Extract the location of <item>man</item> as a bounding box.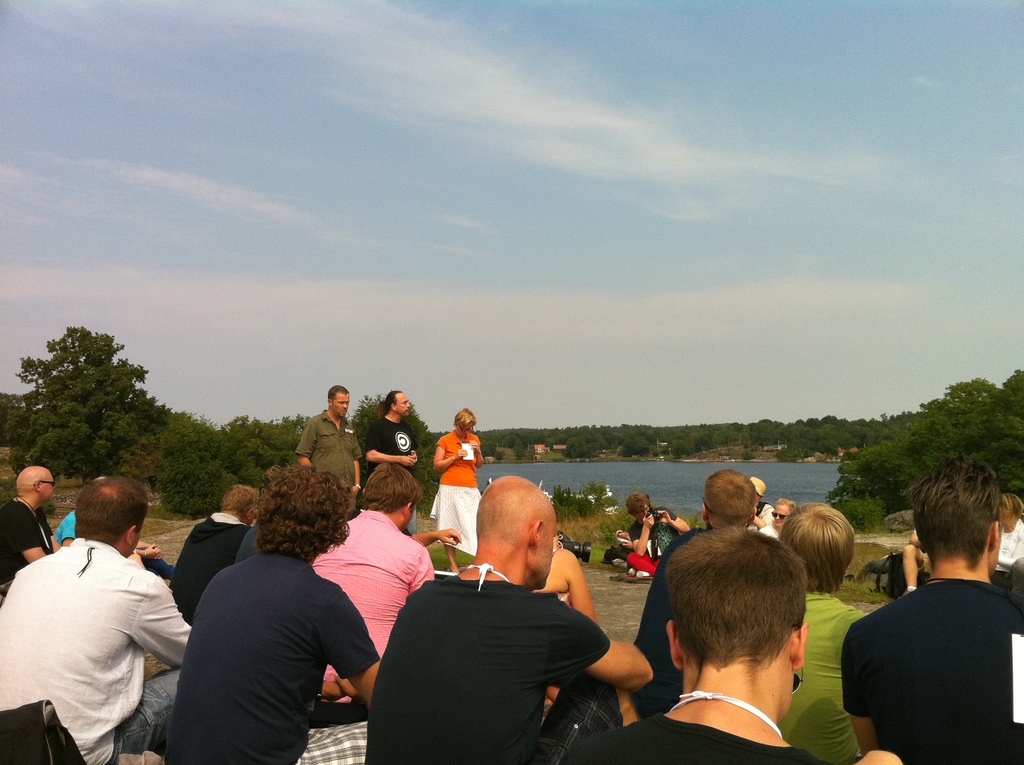
pyautogui.locateOnScreen(628, 490, 689, 576).
